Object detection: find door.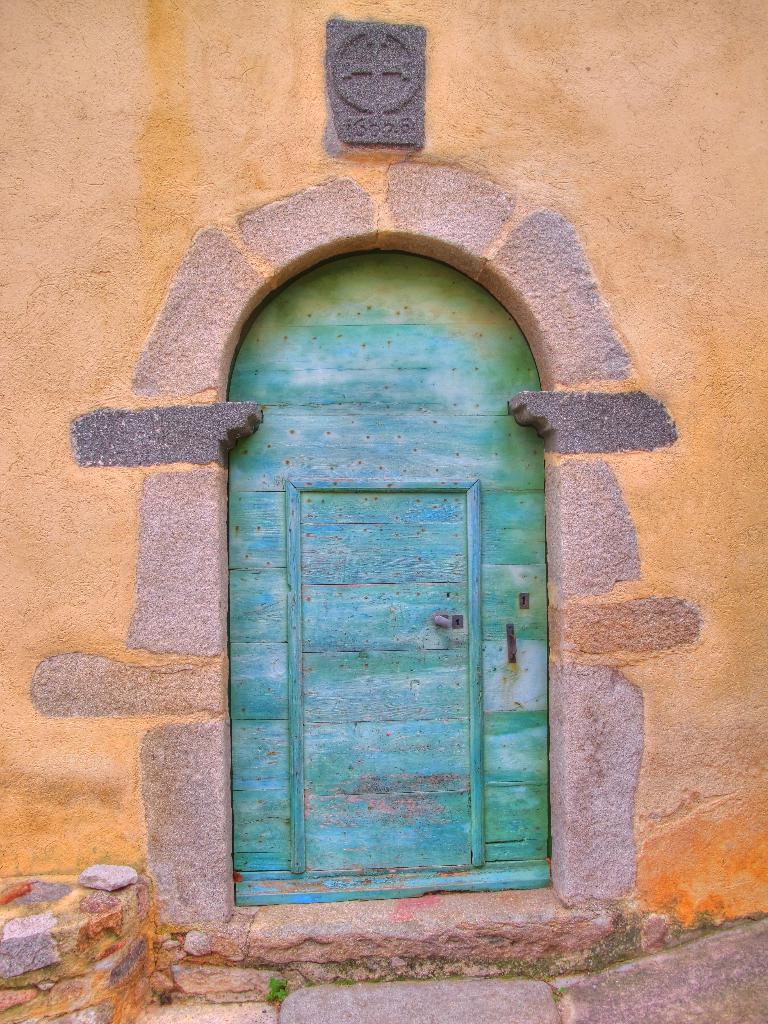
{"x1": 199, "y1": 298, "x2": 567, "y2": 886}.
